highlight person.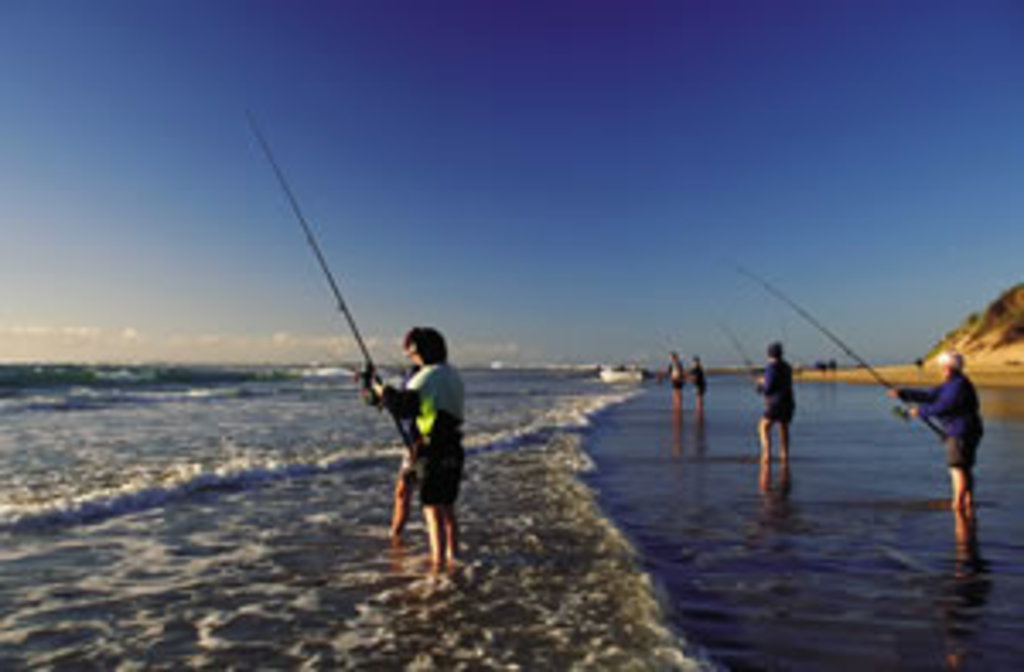
Highlighted region: left=669, top=365, right=686, bottom=409.
